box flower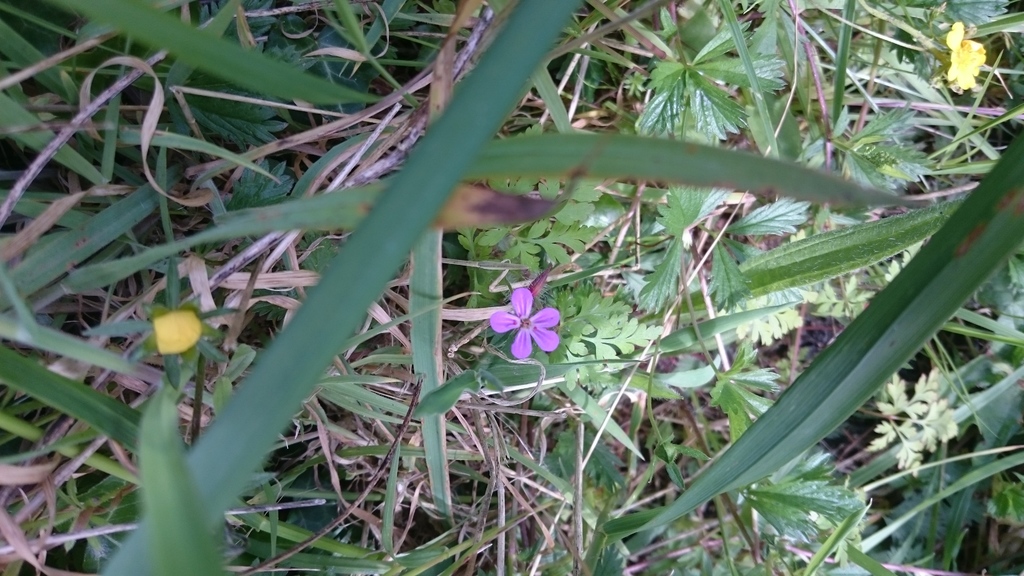
{"left": 482, "top": 278, "right": 564, "bottom": 355}
